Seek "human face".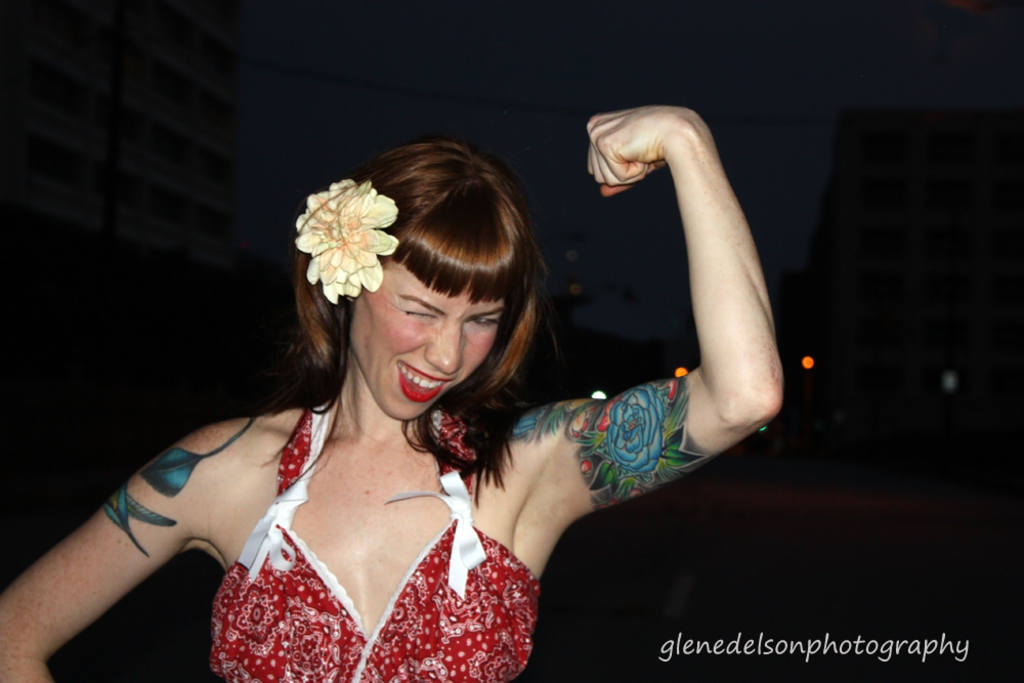
x1=342, y1=241, x2=522, y2=420.
